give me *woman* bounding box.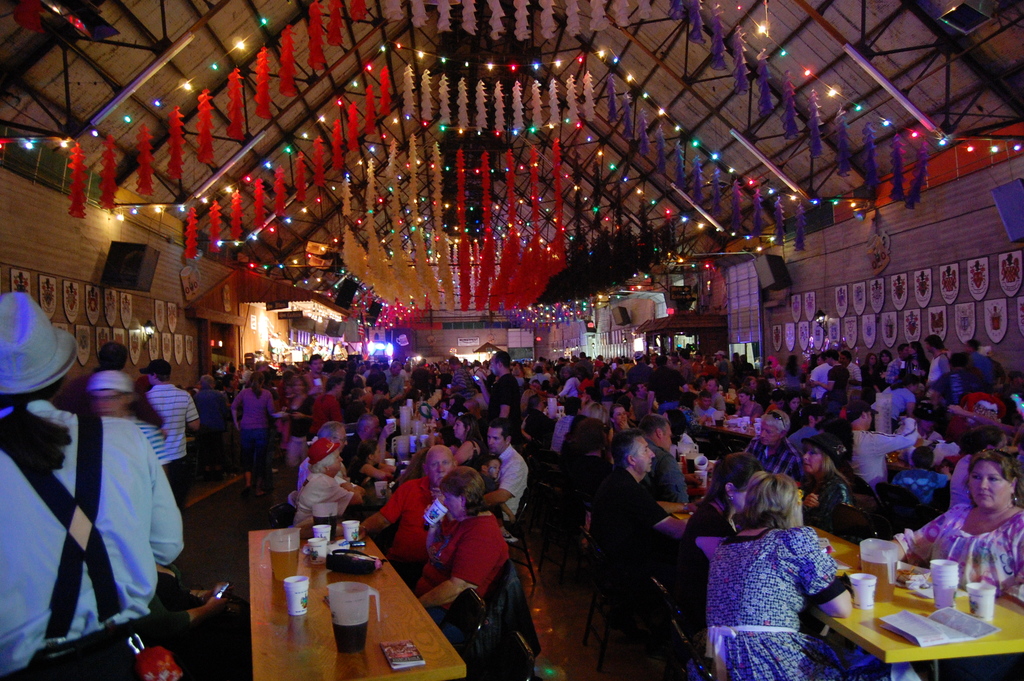
rect(860, 354, 886, 398).
